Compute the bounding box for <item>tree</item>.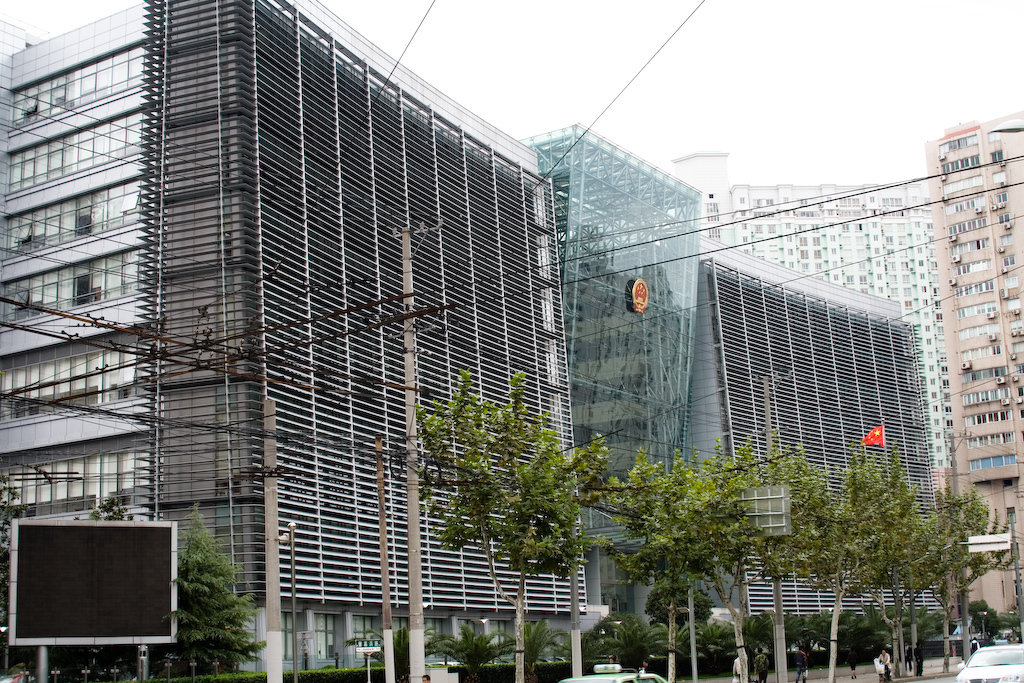
(415, 367, 622, 682).
